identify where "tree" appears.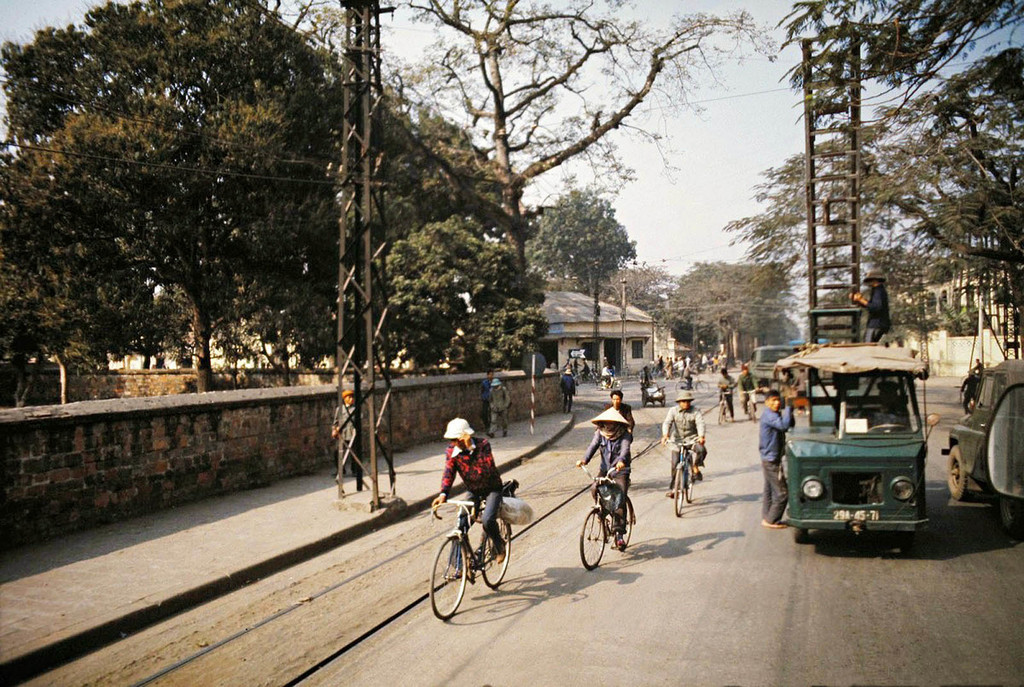
Appears at region(537, 168, 643, 358).
